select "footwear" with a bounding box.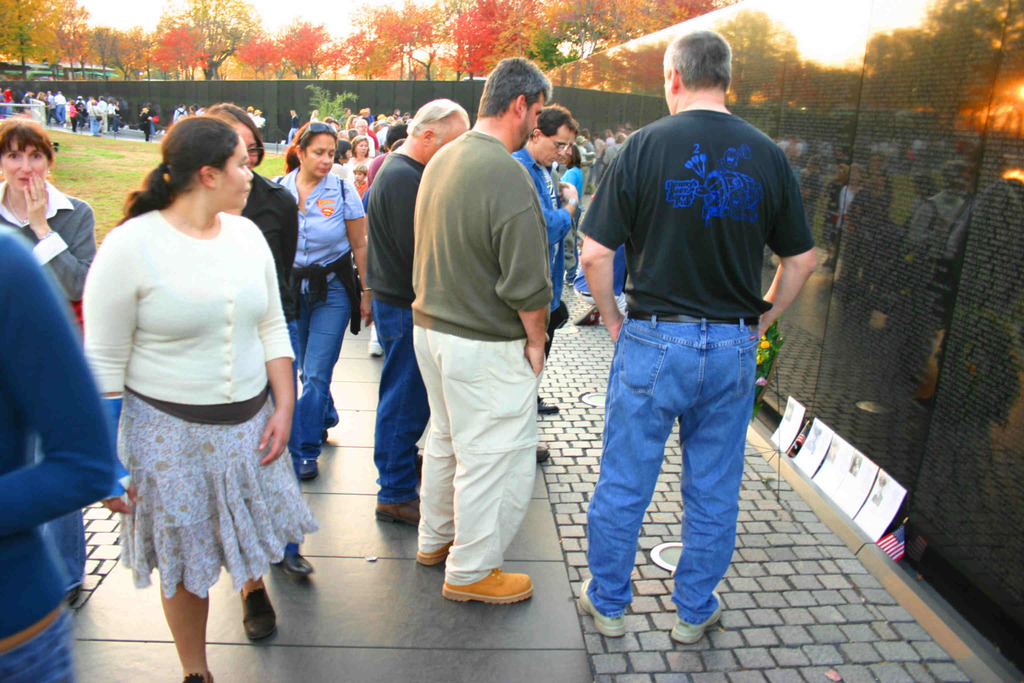
(571, 576, 633, 635).
